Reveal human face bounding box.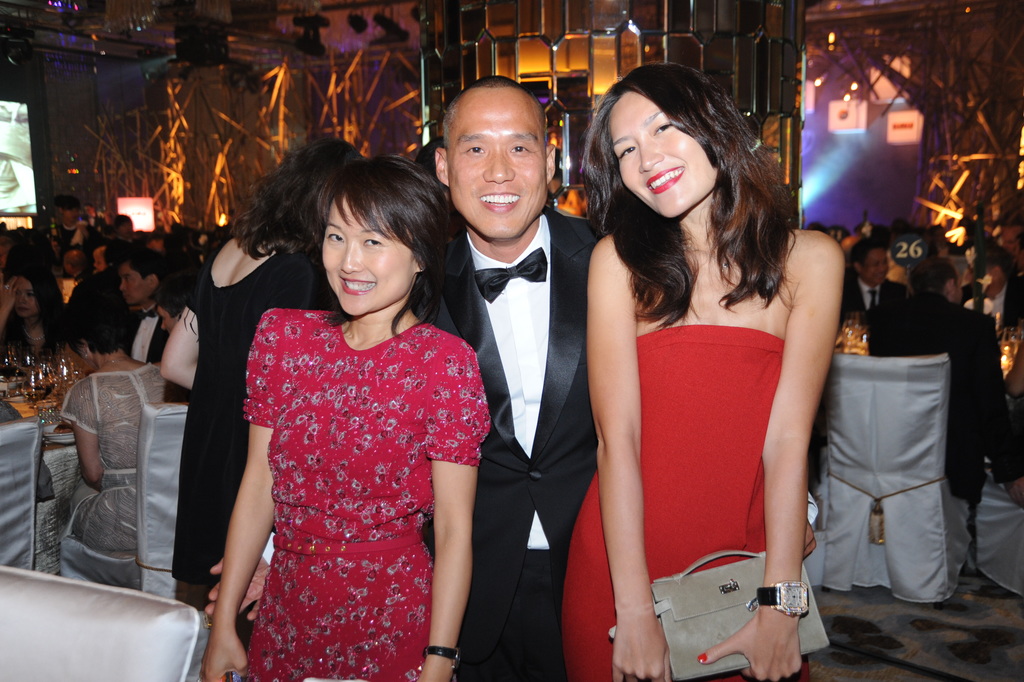
Revealed: bbox(608, 89, 715, 222).
